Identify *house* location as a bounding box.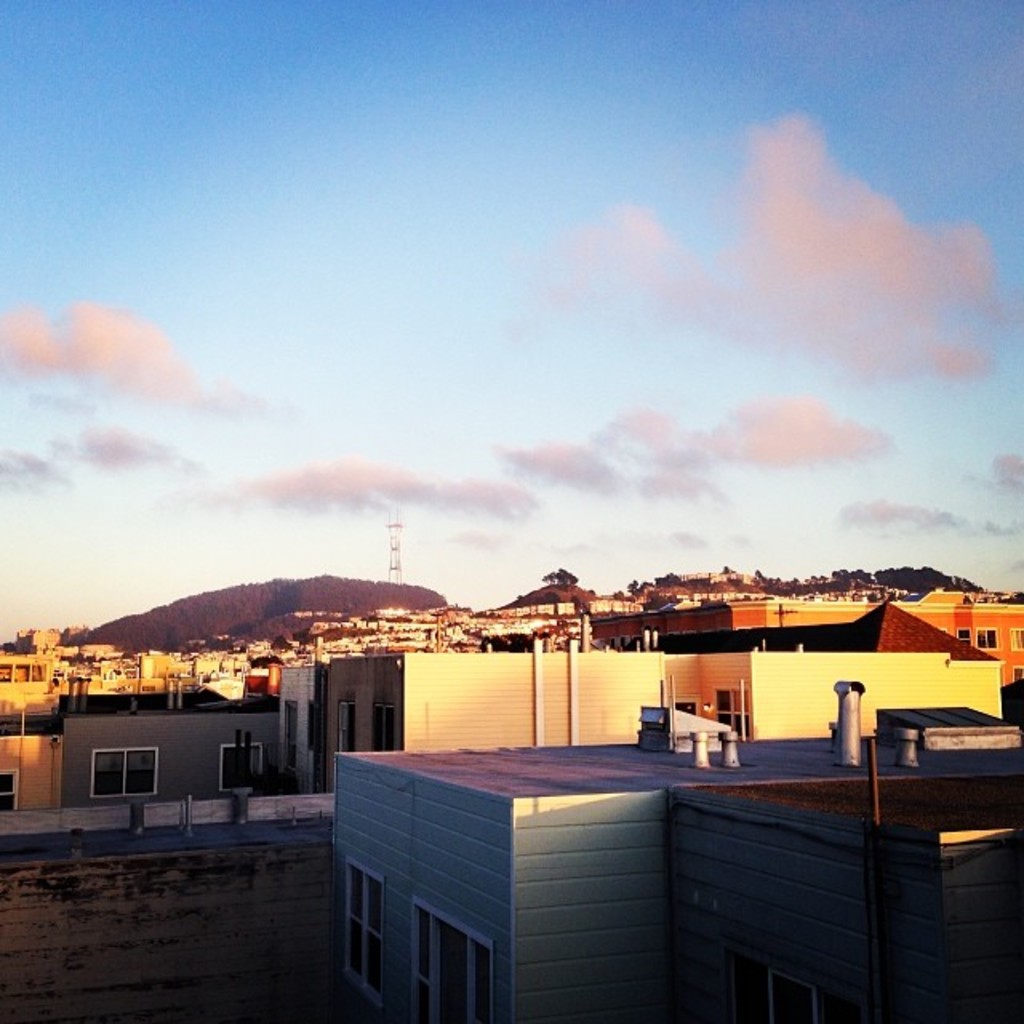
bbox=[13, 632, 67, 650].
